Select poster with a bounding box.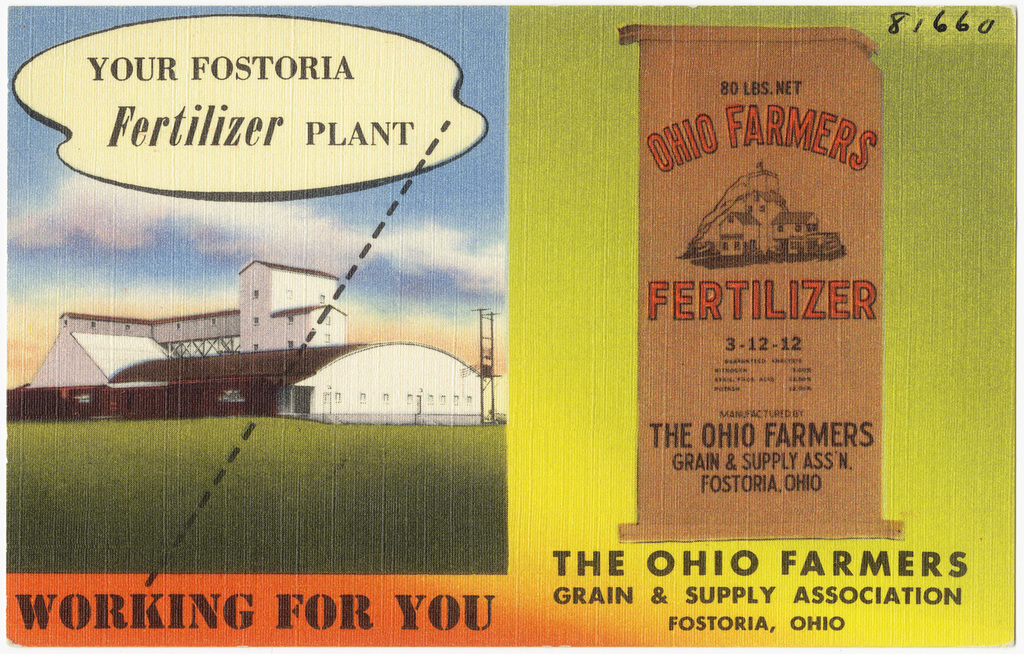
{"x1": 0, "y1": 0, "x2": 1019, "y2": 650}.
